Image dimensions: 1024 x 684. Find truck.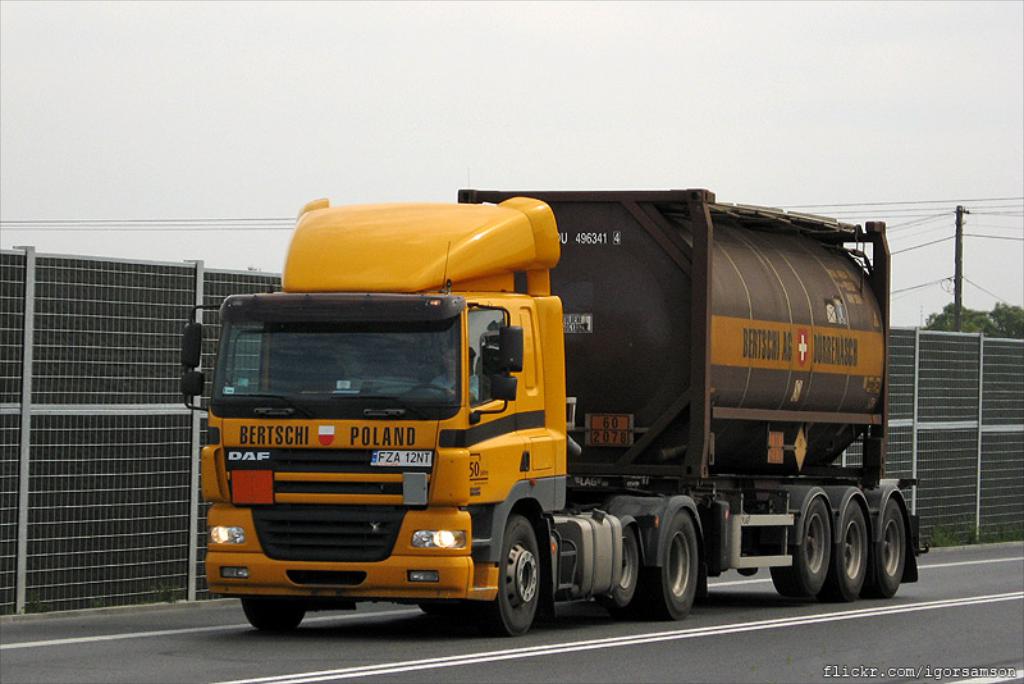
(x1=177, y1=187, x2=919, y2=640).
